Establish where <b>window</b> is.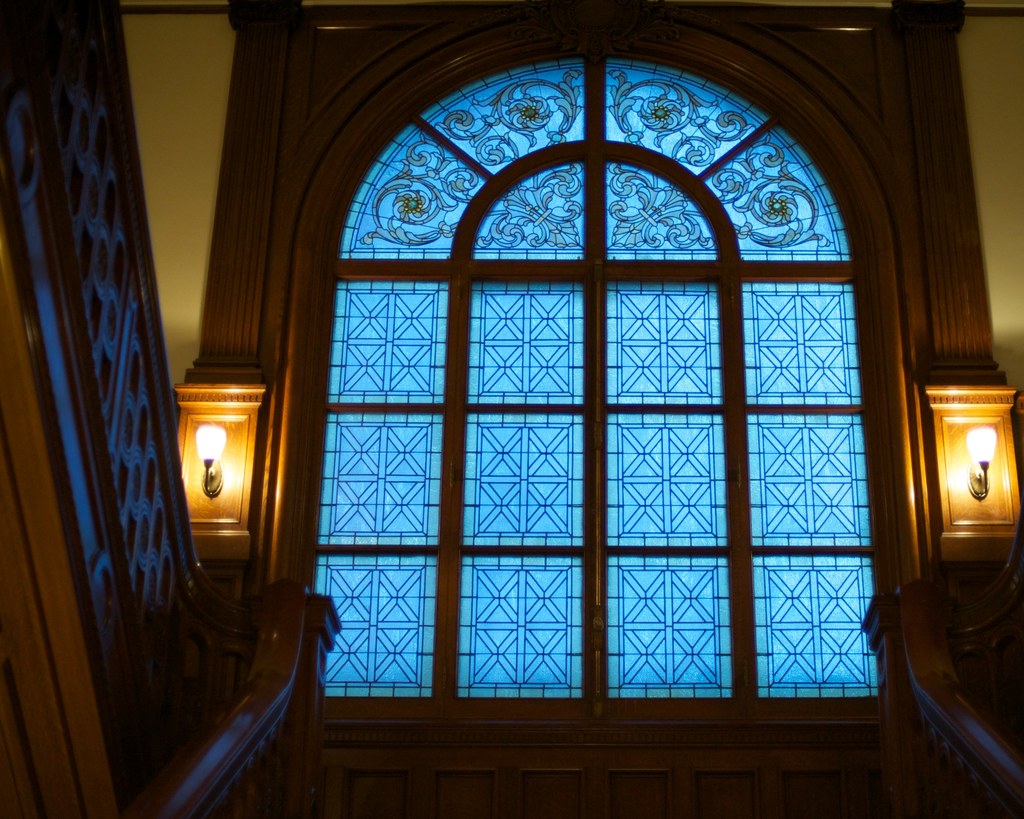
Established at 305, 49, 881, 695.
